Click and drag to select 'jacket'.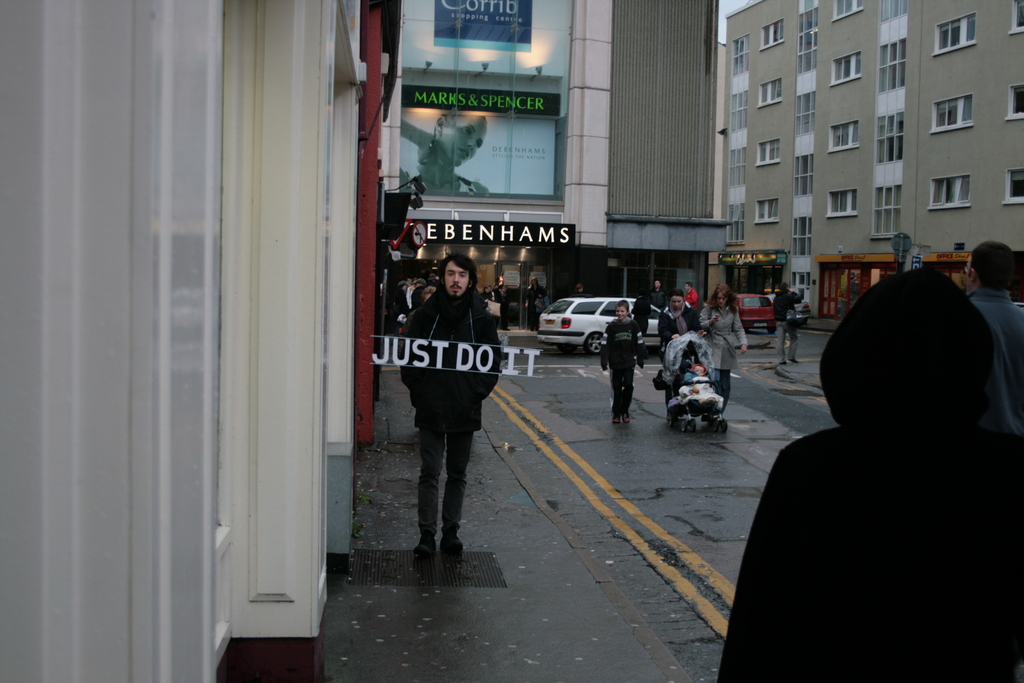
Selection: (x1=695, y1=297, x2=749, y2=383).
